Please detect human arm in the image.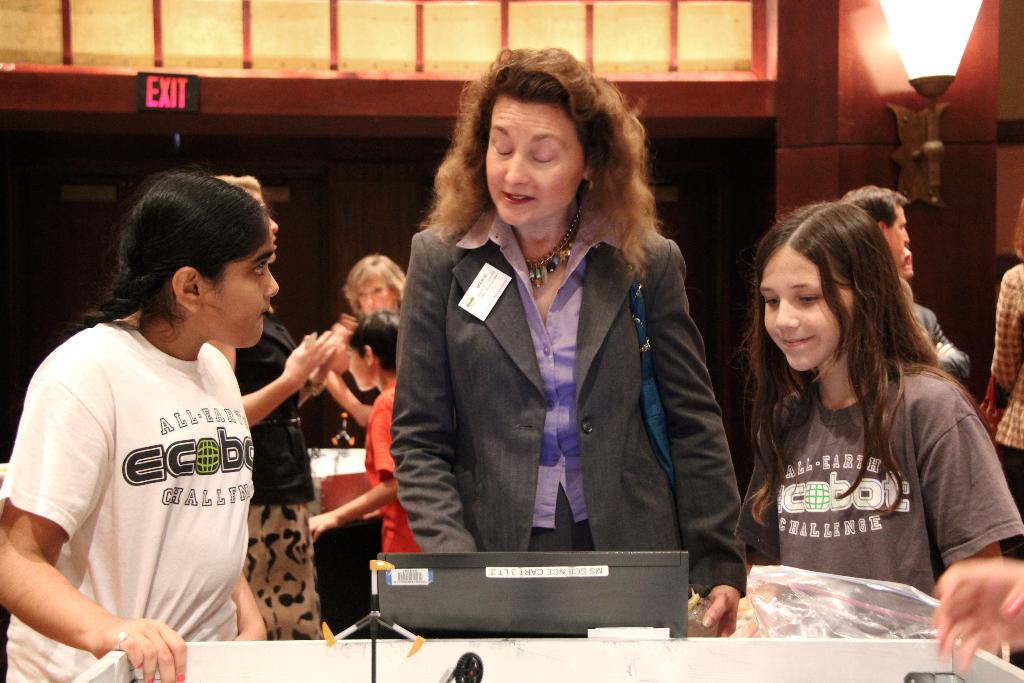
(227,559,265,646).
